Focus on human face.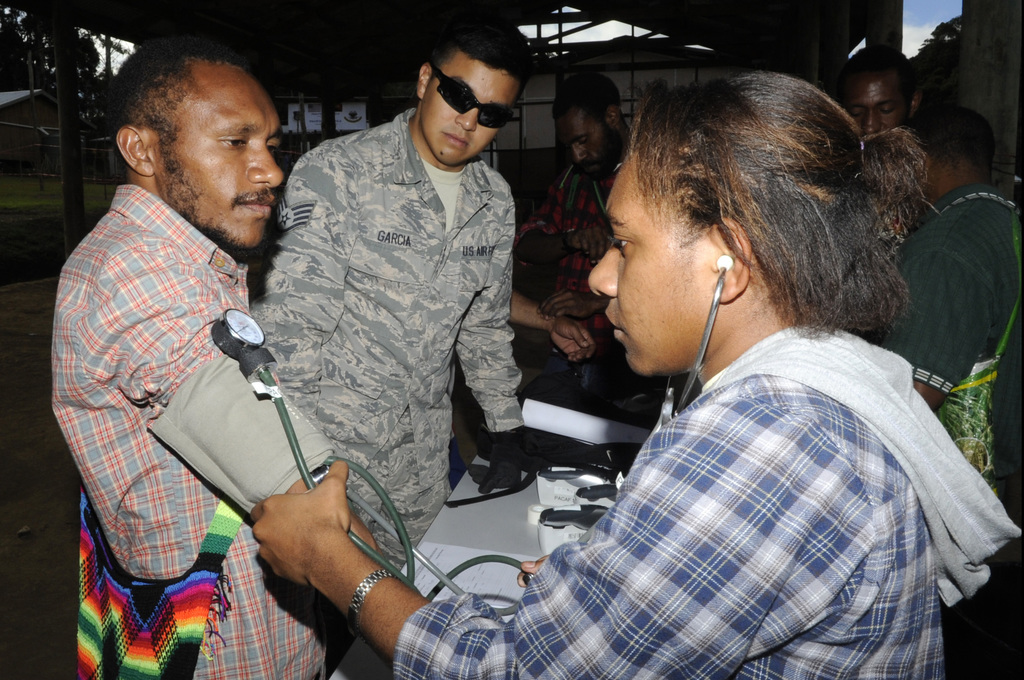
Focused at [586,149,730,374].
